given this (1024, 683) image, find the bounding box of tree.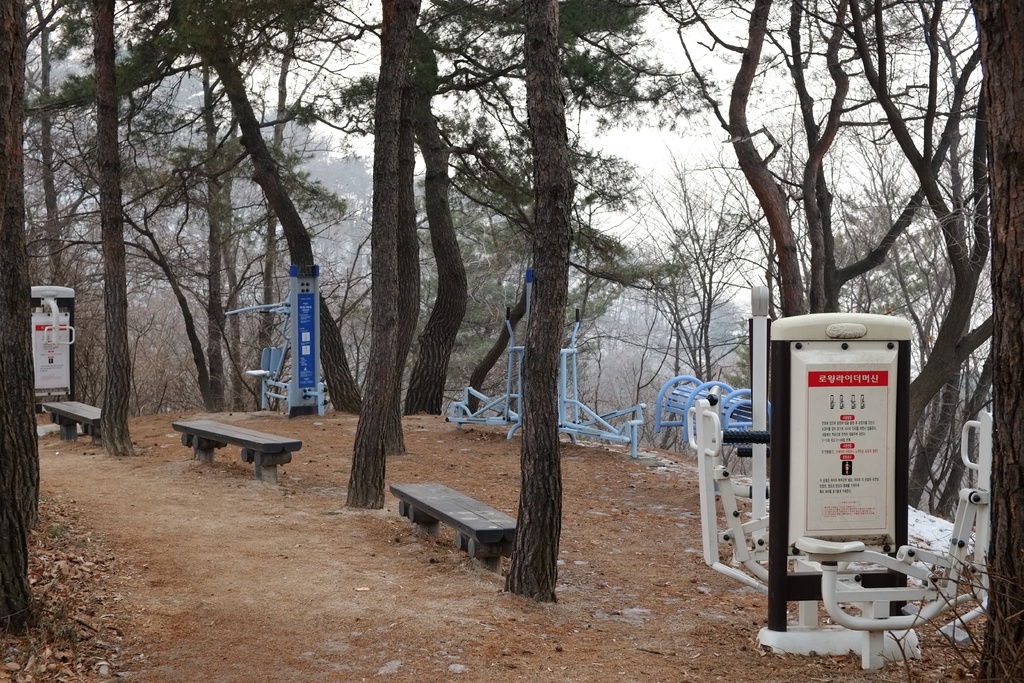
[0,0,36,629].
